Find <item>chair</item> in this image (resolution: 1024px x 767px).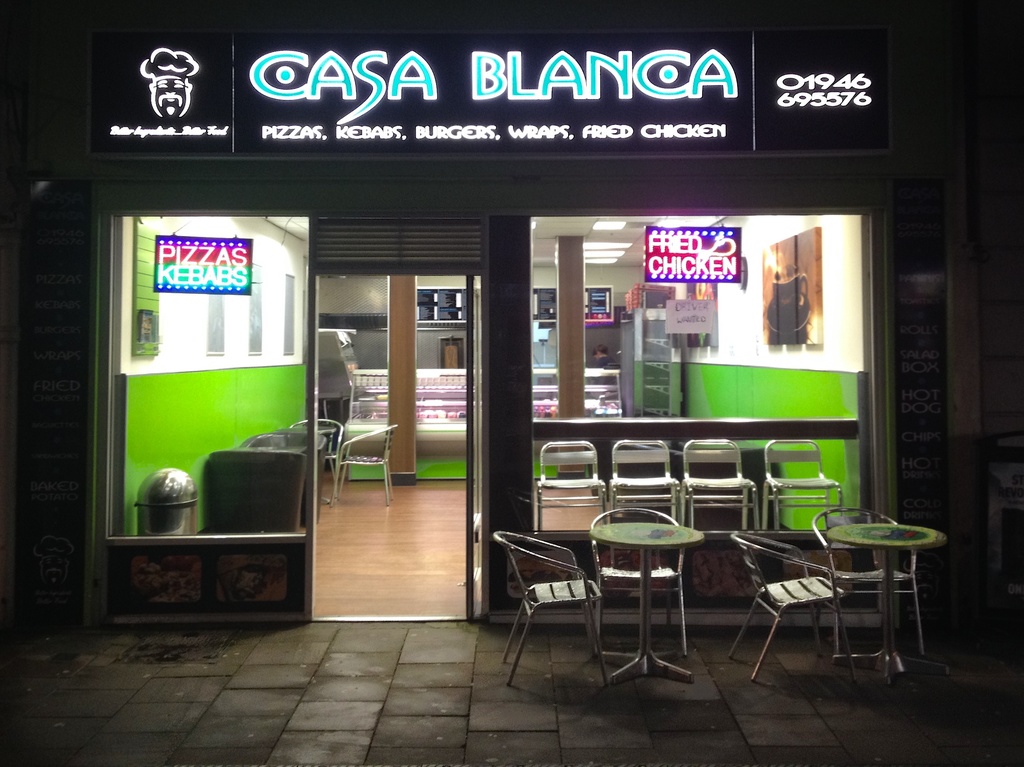
{"x1": 199, "y1": 445, "x2": 310, "y2": 532}.
